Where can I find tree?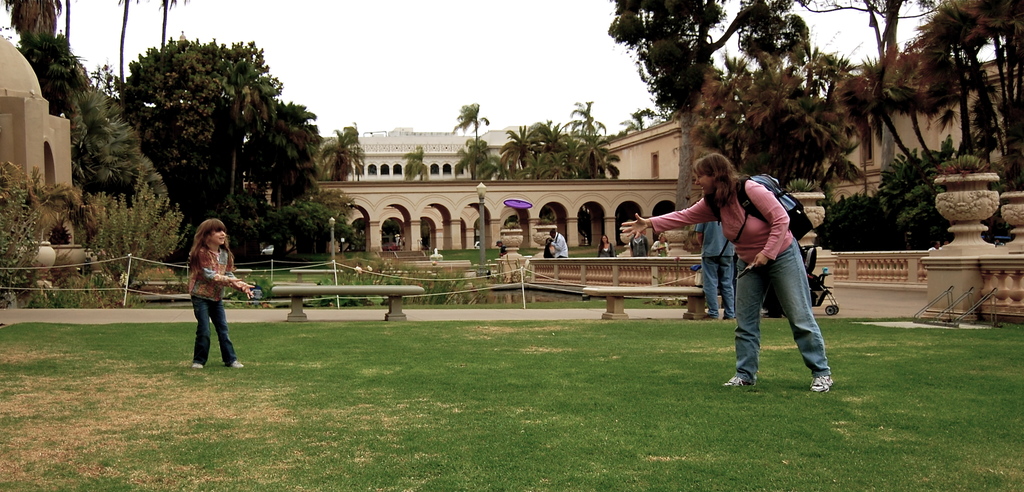
You can find it at 68:33:341:227.
